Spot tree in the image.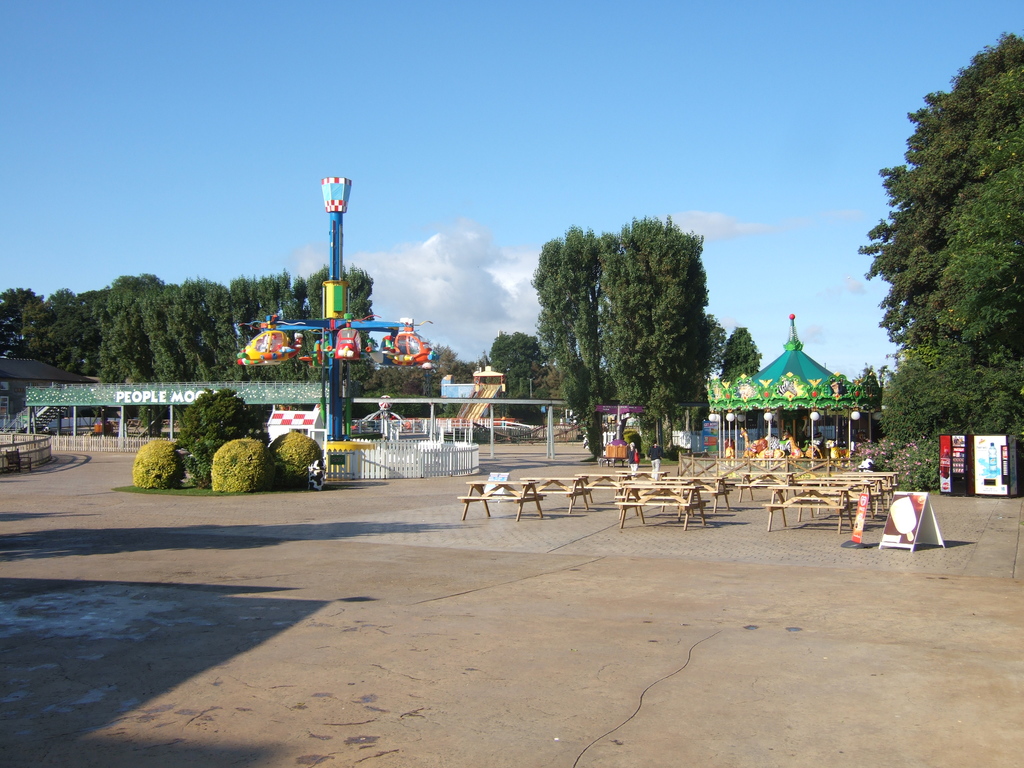
tree found at bbox=[301, 273, 371, 397].
